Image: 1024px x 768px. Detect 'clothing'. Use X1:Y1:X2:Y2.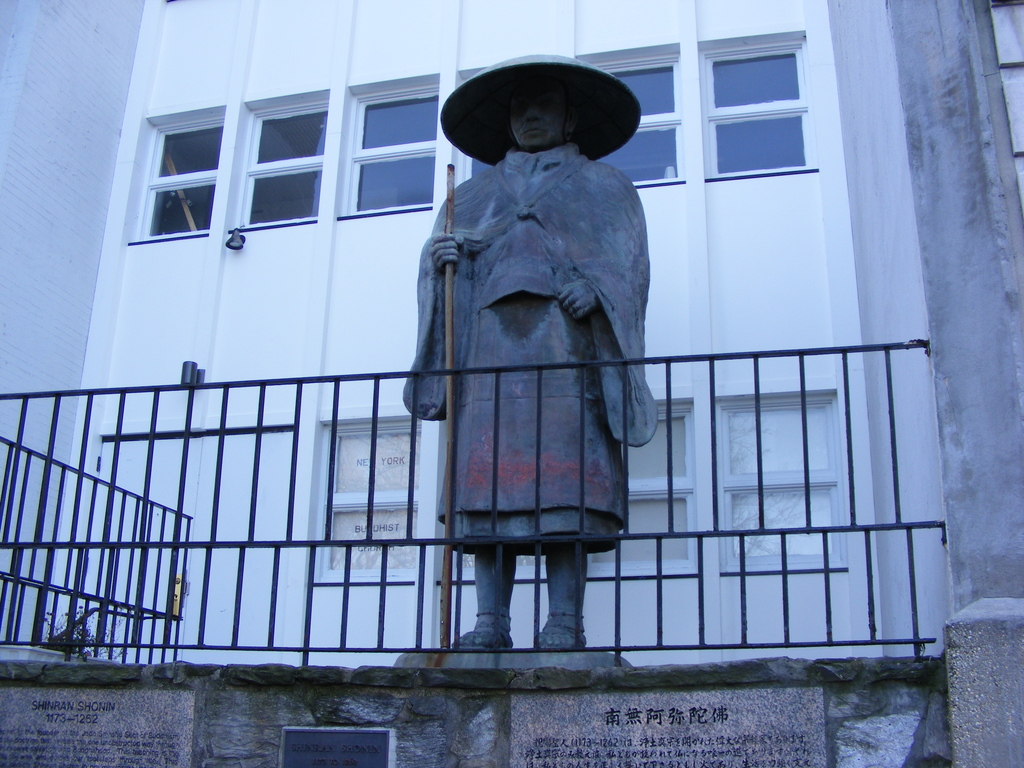
400:140:657:553.
